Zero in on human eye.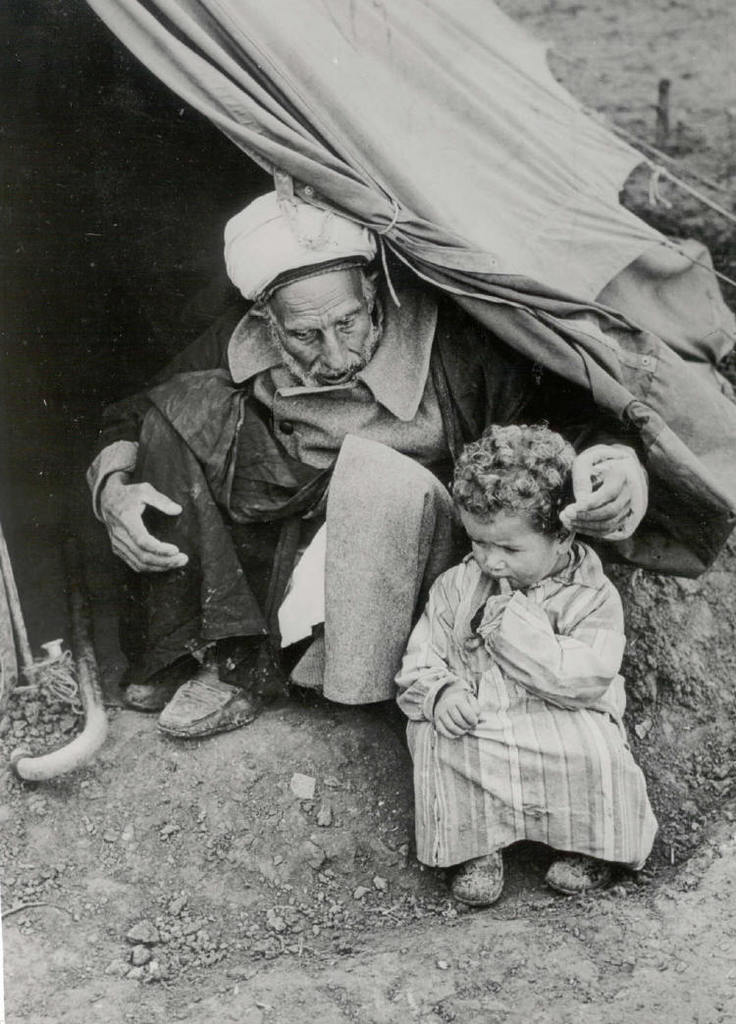
Zeroed in: 336/311/357/335.
